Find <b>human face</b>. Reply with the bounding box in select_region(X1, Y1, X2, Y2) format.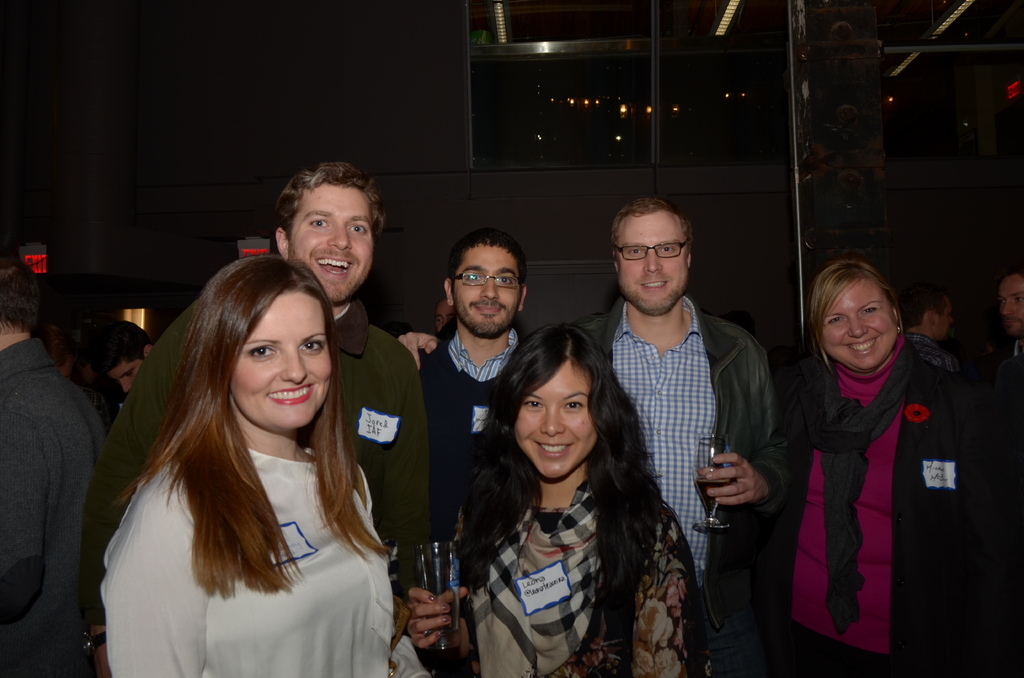
select_region(509, 362, 593, 481).
